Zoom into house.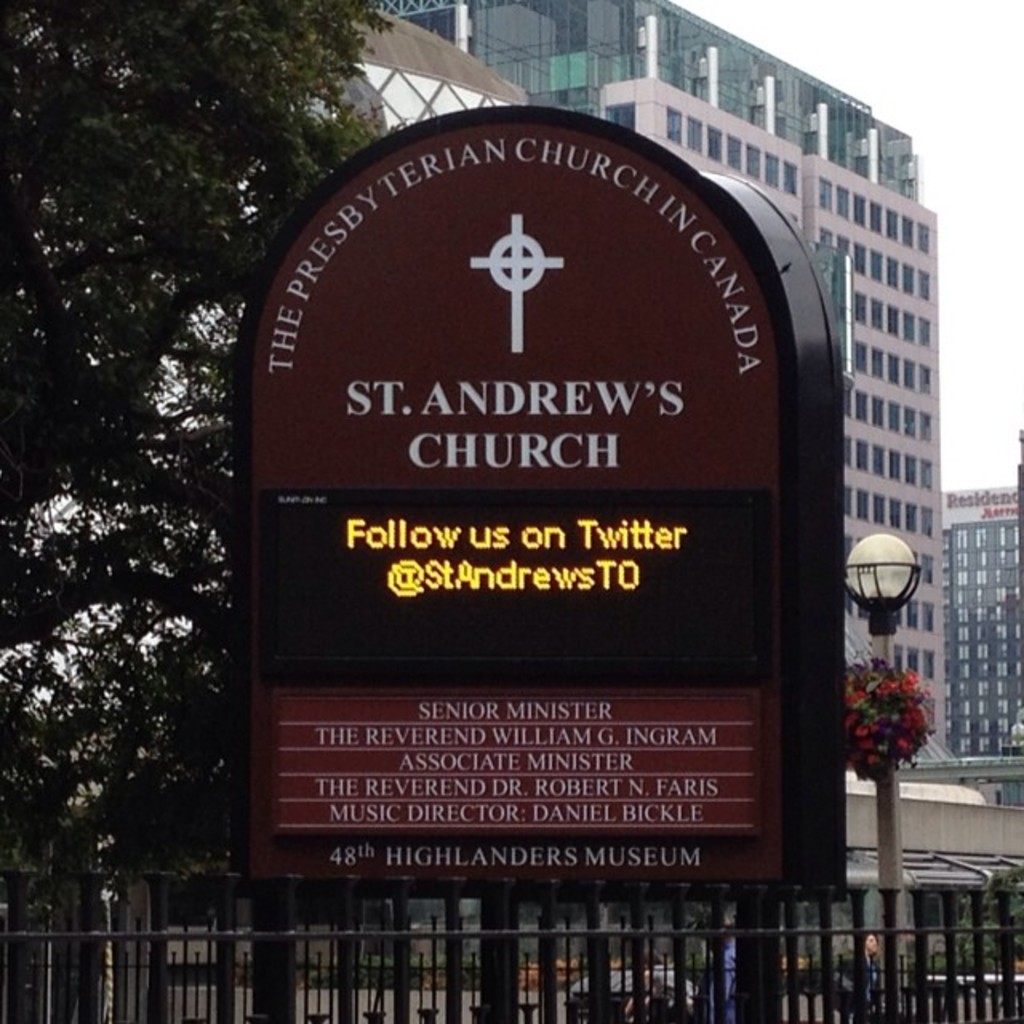
Zoom target: (930, 472, 1022, 795).
